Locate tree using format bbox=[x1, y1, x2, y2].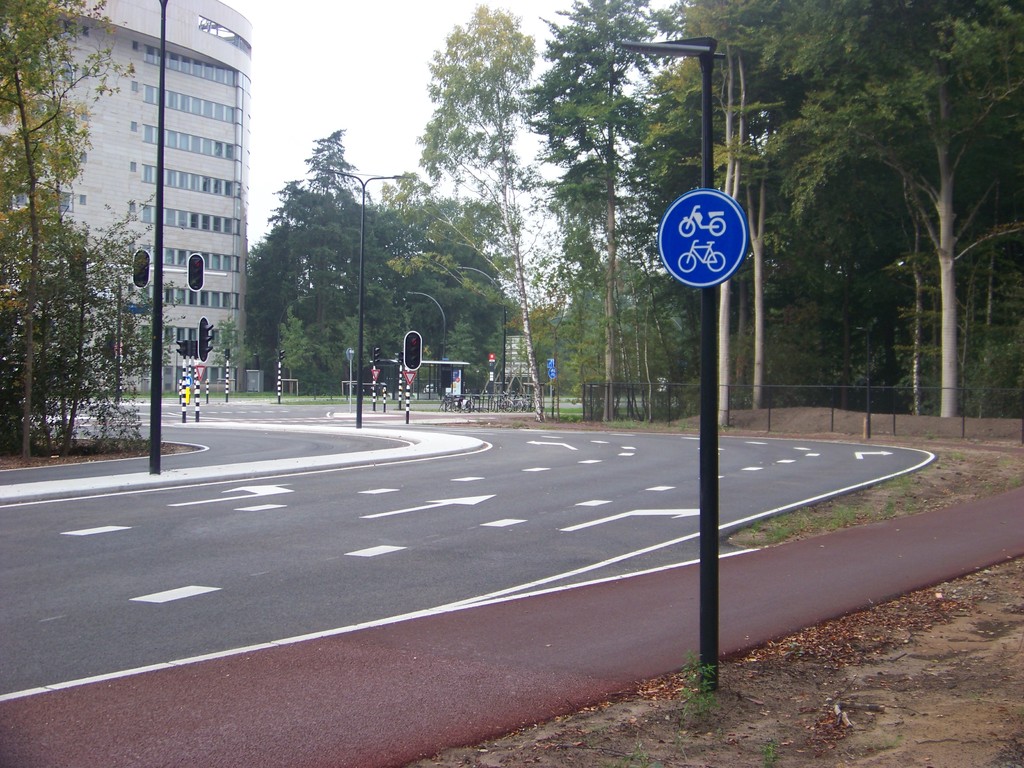
bbox=[413, 6, 570, 413].
